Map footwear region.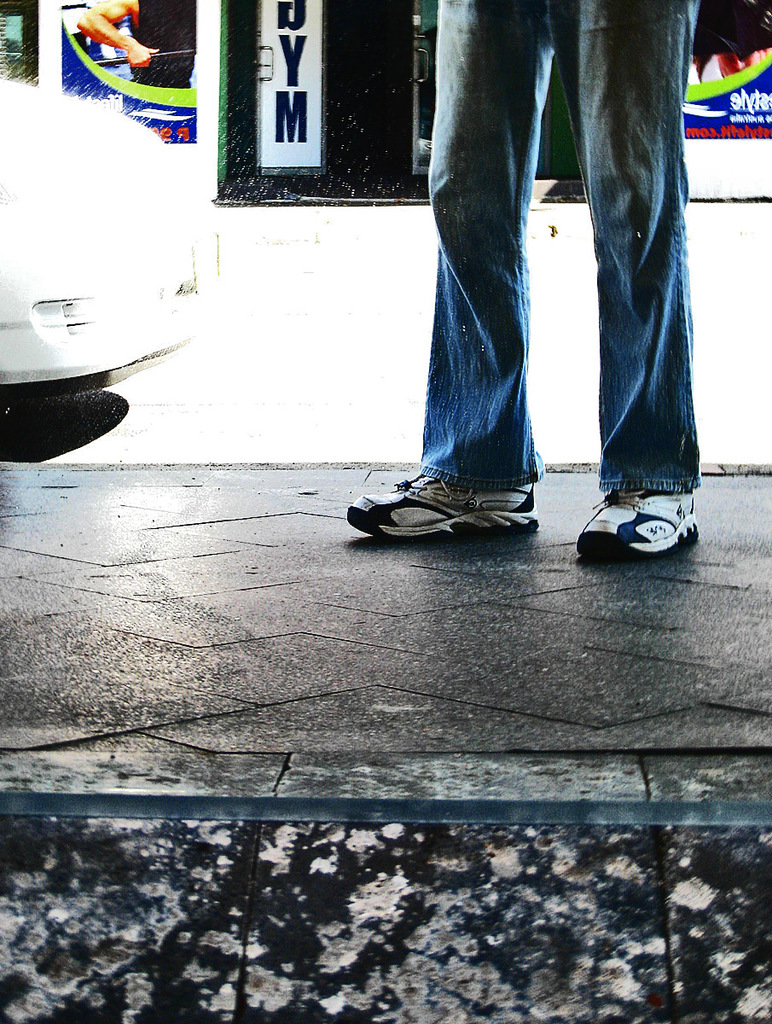
Mapped to [572,486,706,561].
